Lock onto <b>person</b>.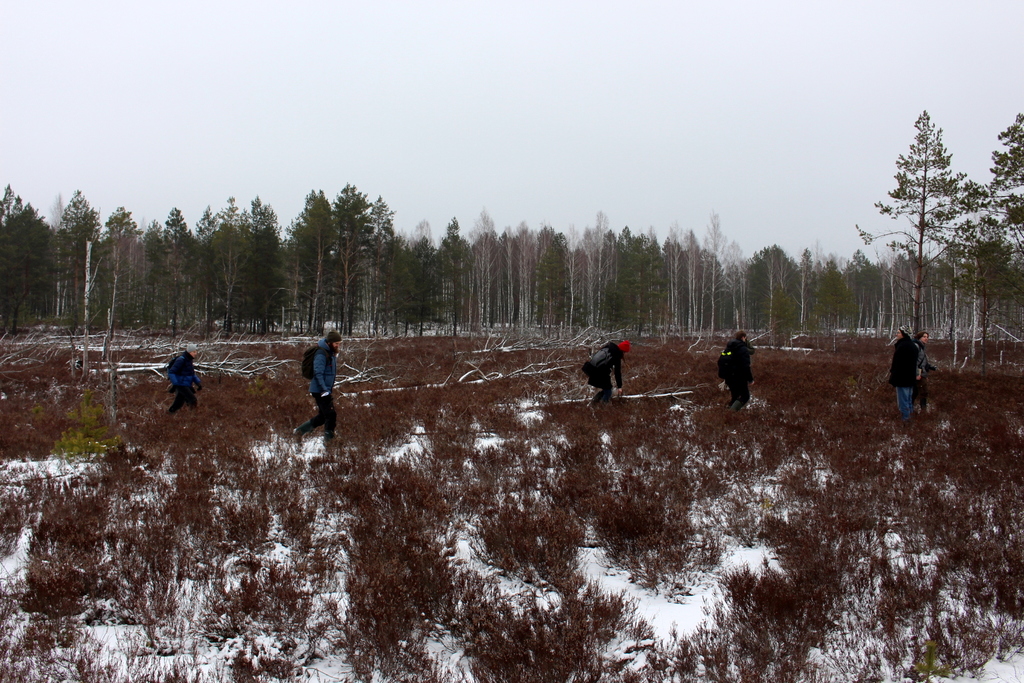
Locked: BBox(915, 327, 930, 415).
